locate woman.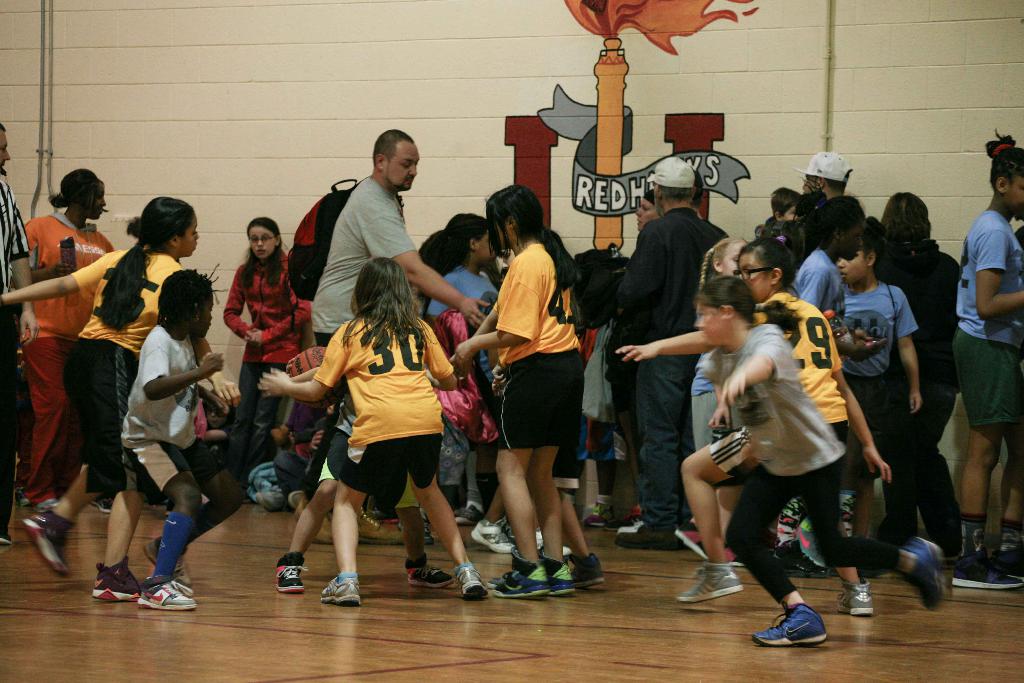
Bounding box: box(466, 206, 596, 595).
